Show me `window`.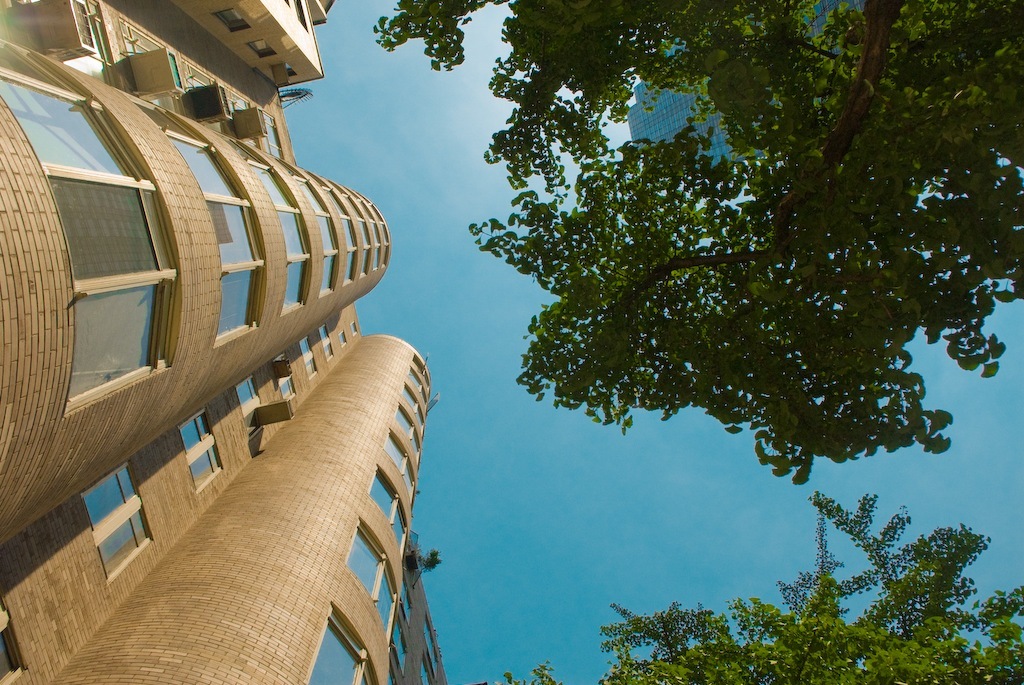
`window` is here: detection(321, 326, 333, 362).
